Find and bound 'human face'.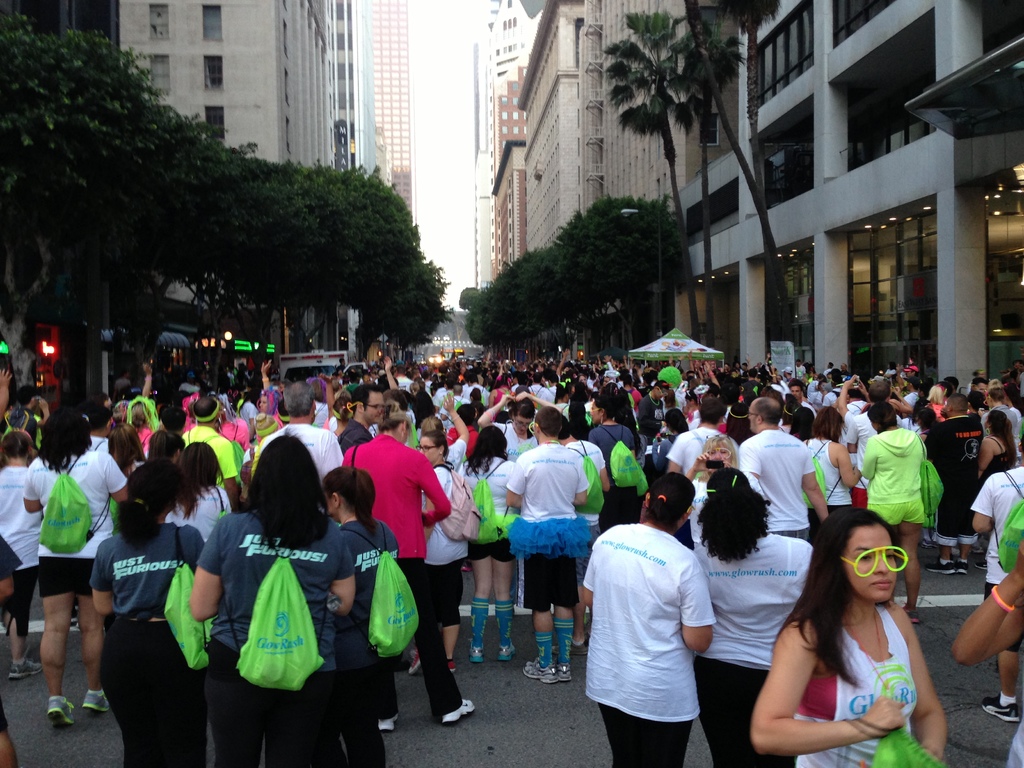
Bound: detection(589, 401, 604, 426).
